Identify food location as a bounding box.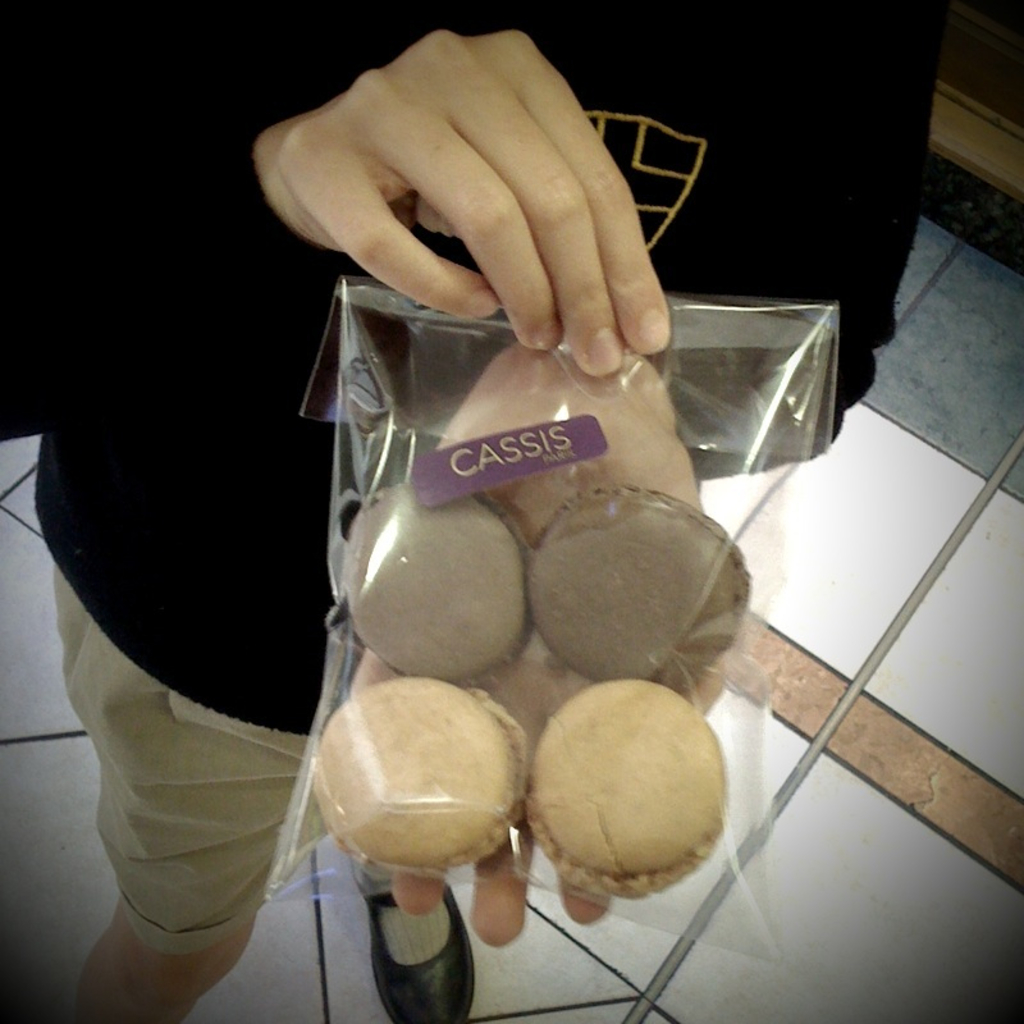
crop(307, 676, 536, 873).
